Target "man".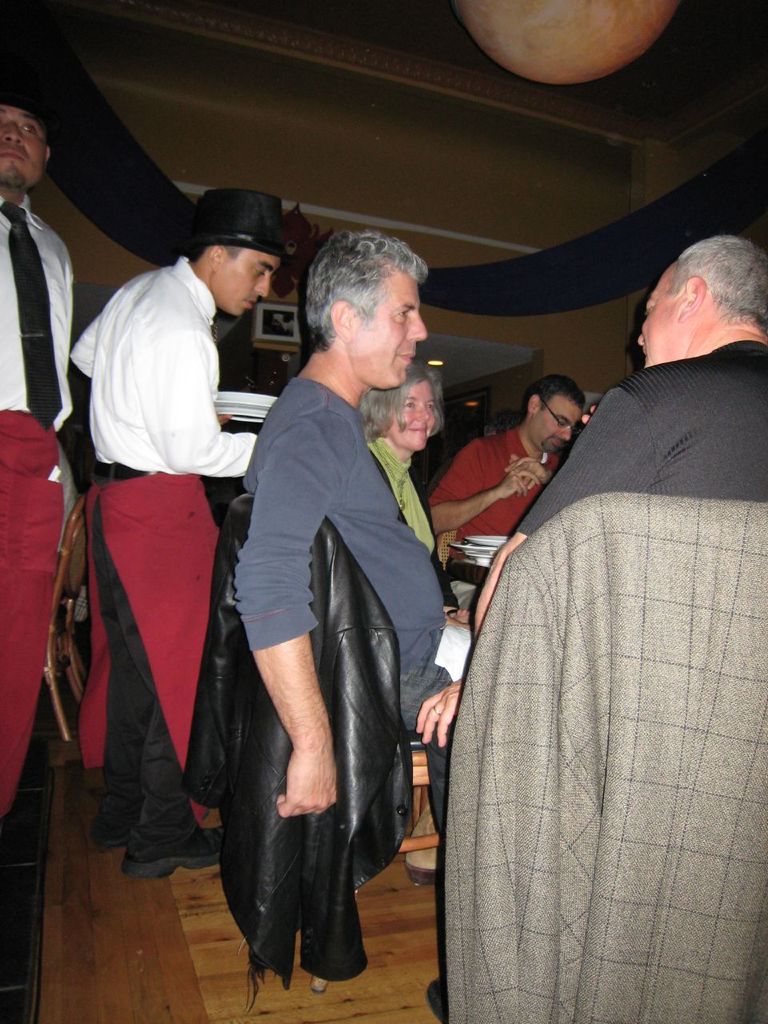
Target region: select_region(422, 364, 586, 563).
